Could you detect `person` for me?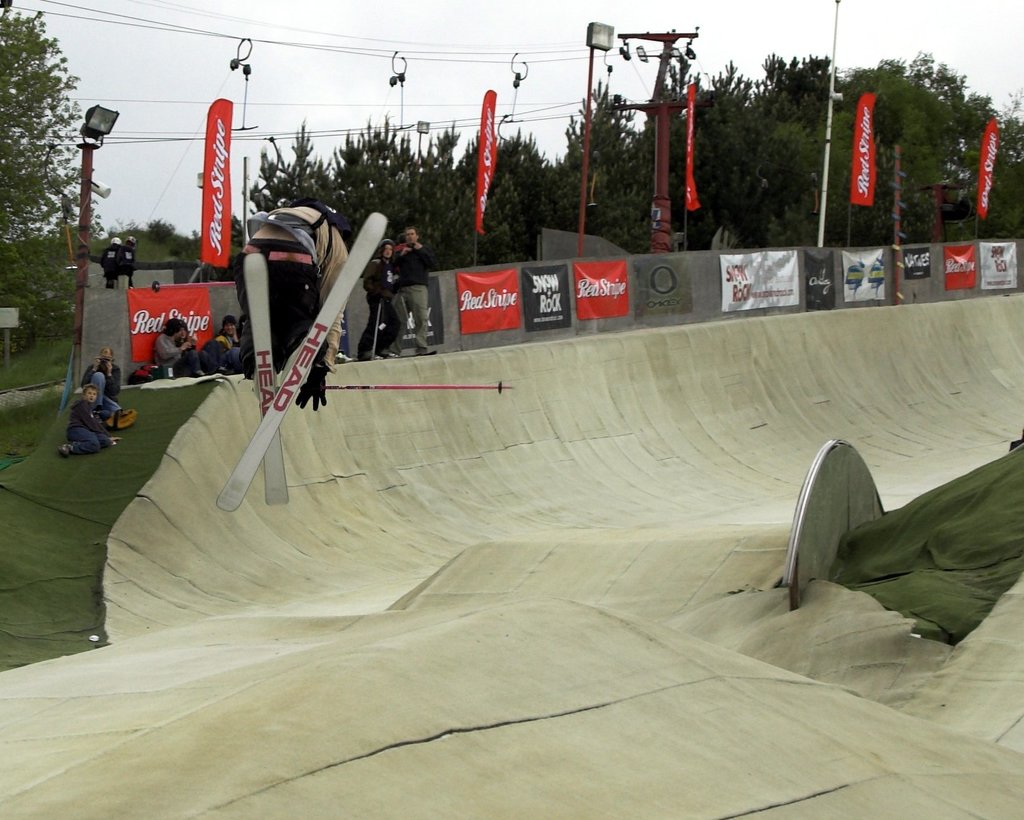
Detection result: (left=393, top=227, right=435, bottom=356).
